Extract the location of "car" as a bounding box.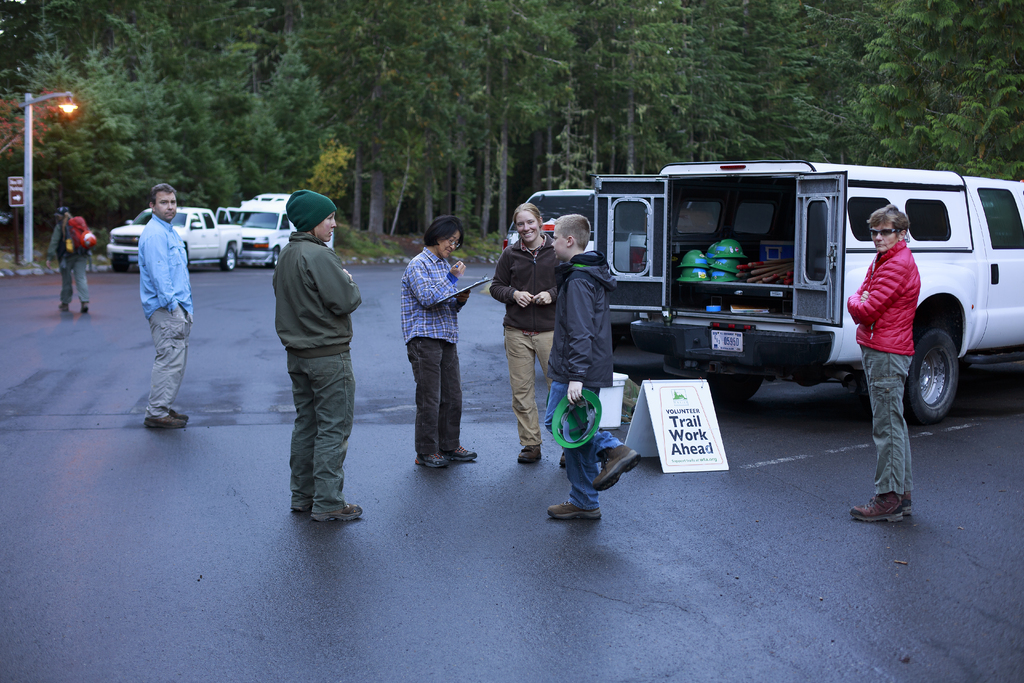
{"left": 502, "top": 188, "right": 595, "bottom": 250}.
